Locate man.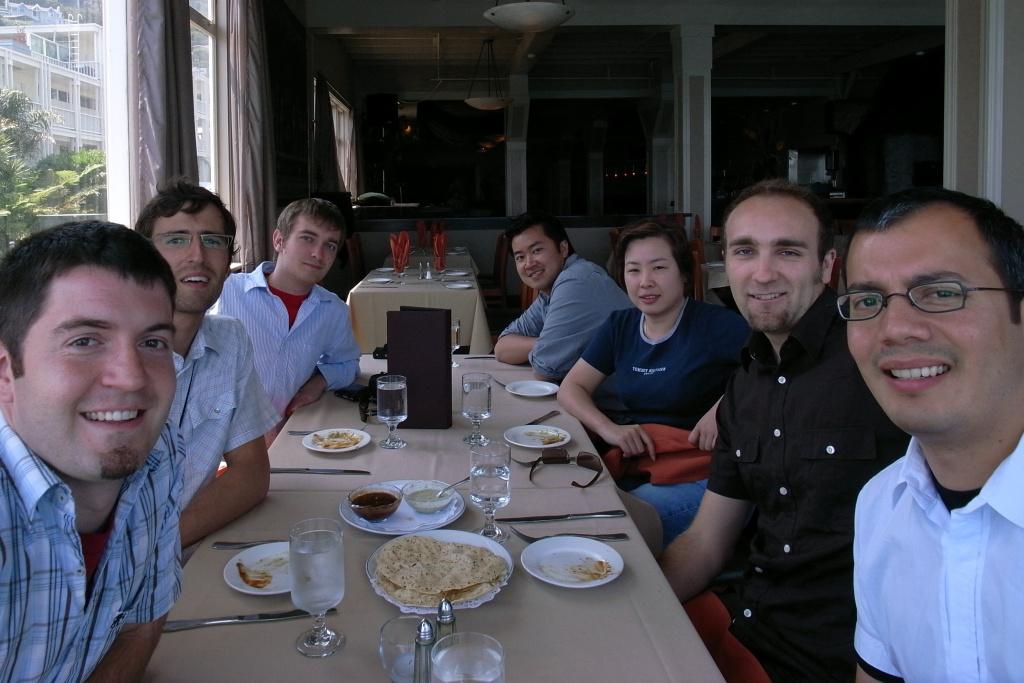
Bounding box: bbox=[0, 214, 187, 682].
